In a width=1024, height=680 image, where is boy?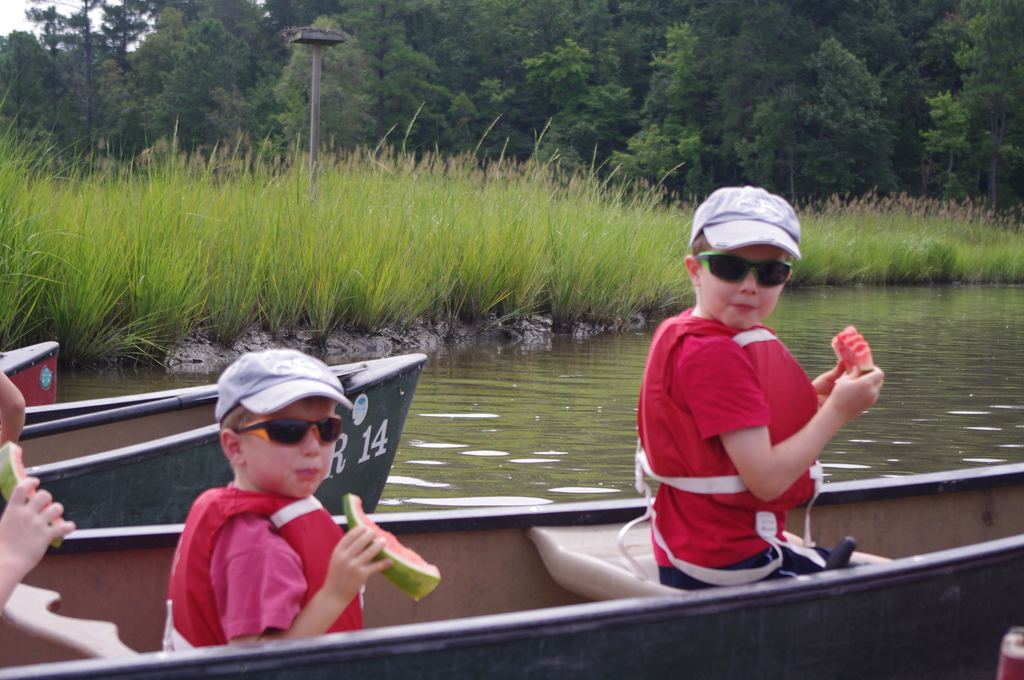
left=631, top=184, right=885, bottom=601.
